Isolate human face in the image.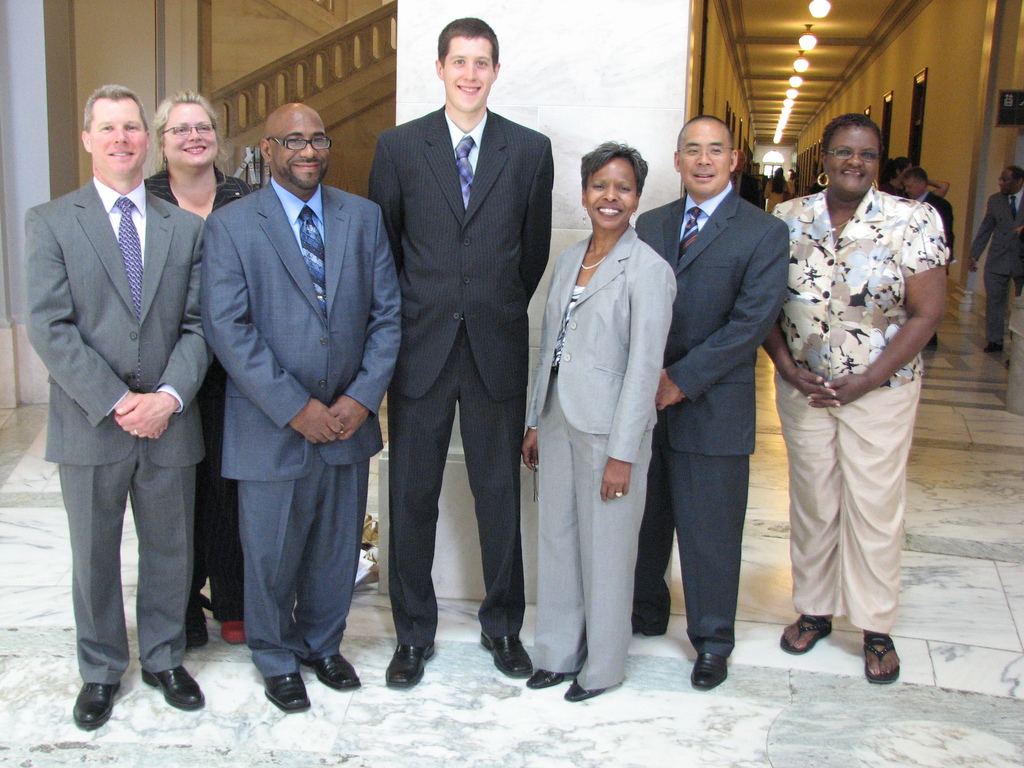
Isolated region: 682 122 729 193.
